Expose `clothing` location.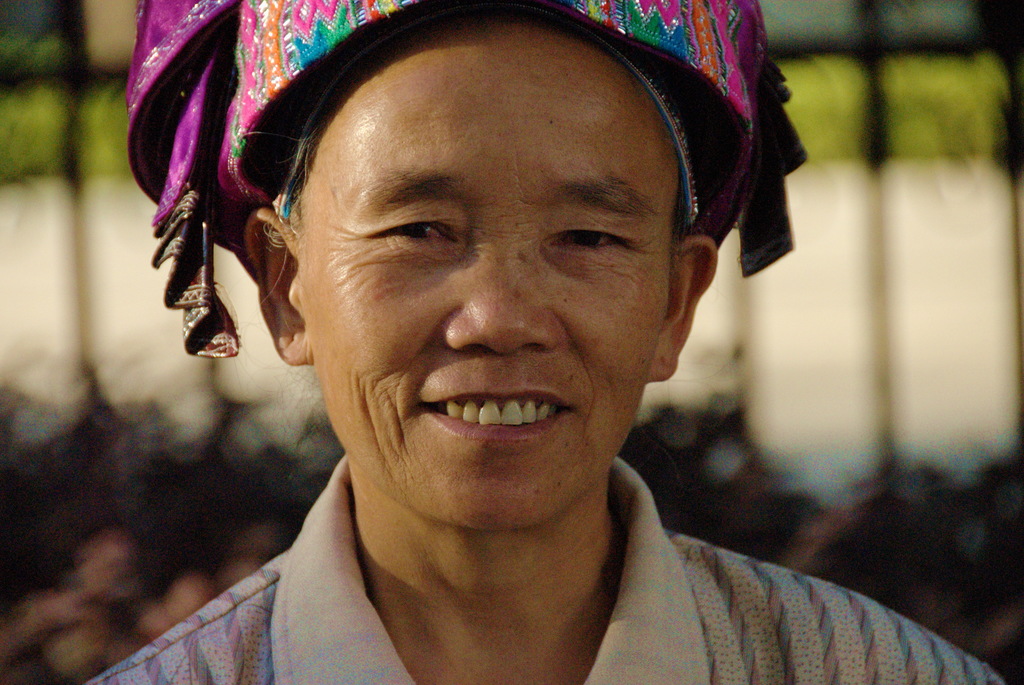
Exposed at <box>88,456,1005,684</box>.
